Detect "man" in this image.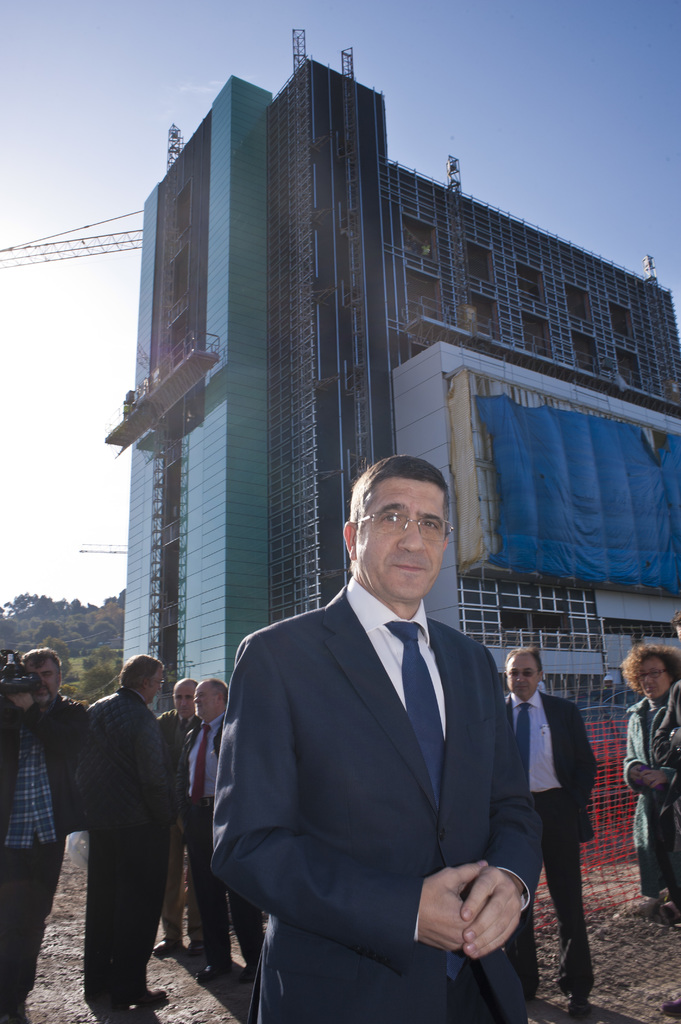
Detection: pyautogui.locateOnScreen(504, 644, 602, 1015).
